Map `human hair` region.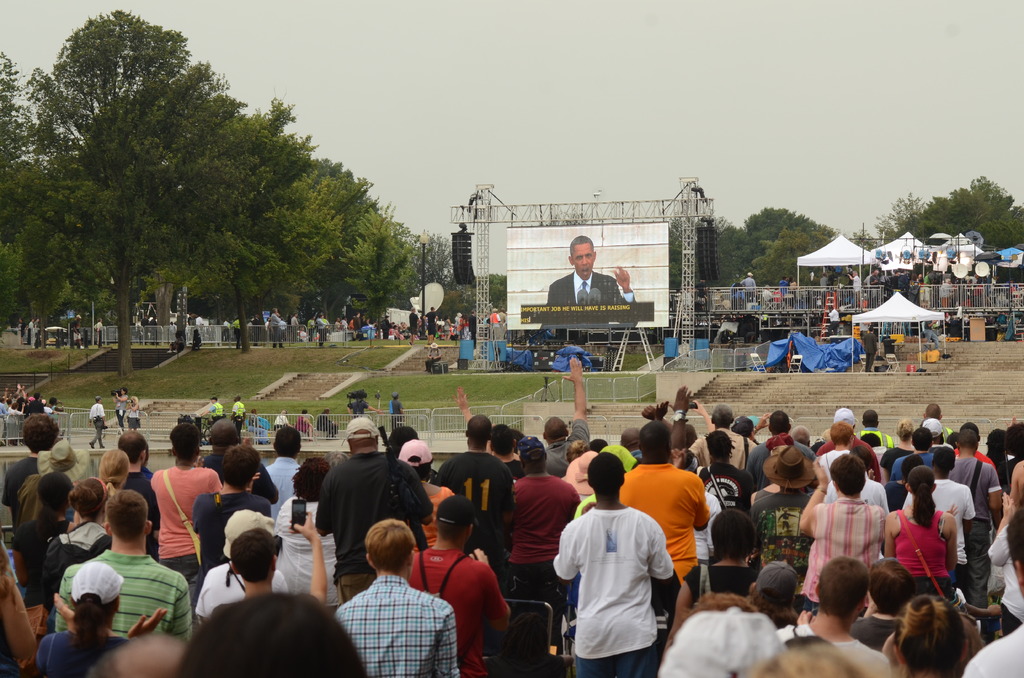
Mapped to x1=385 y1=425 x2=417 y2=454.
